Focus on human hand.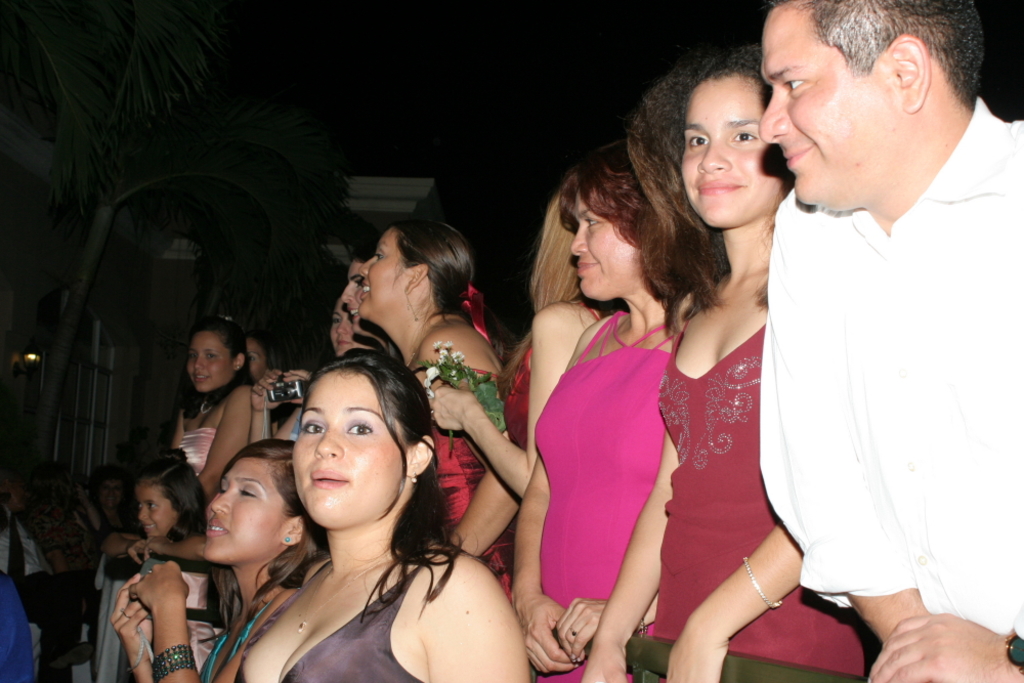
Focused at x1=554 y1=597 x2=613 y2=667.
